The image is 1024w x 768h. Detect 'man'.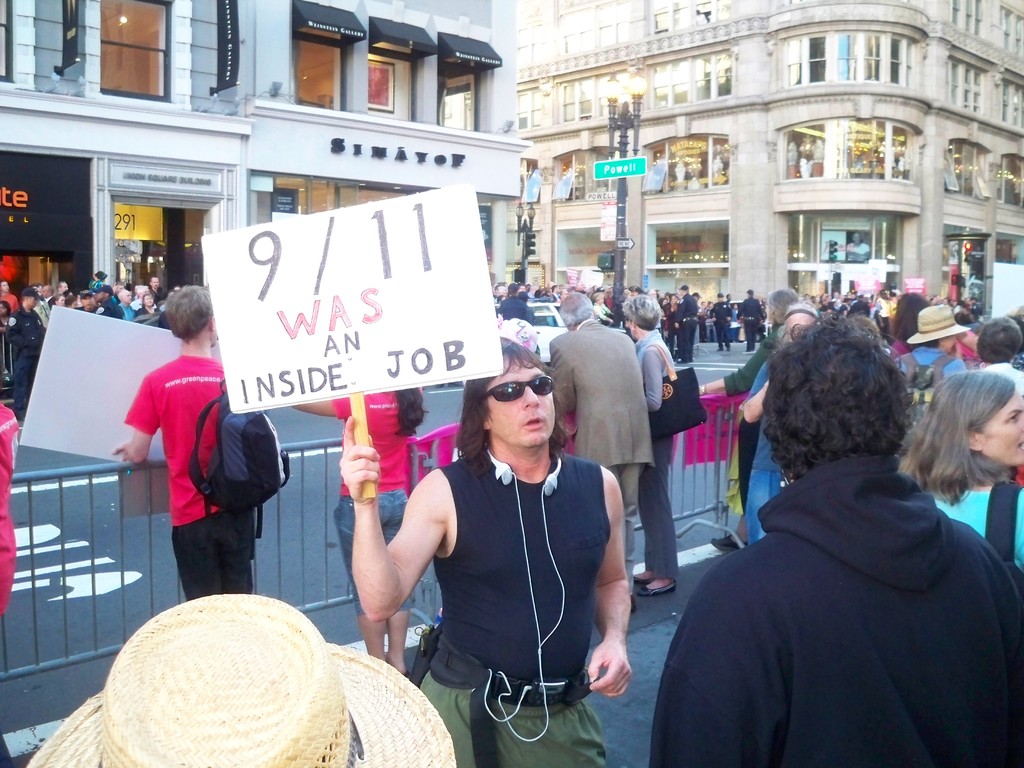
Detection: bbox=(335, 337, 640, 767).
